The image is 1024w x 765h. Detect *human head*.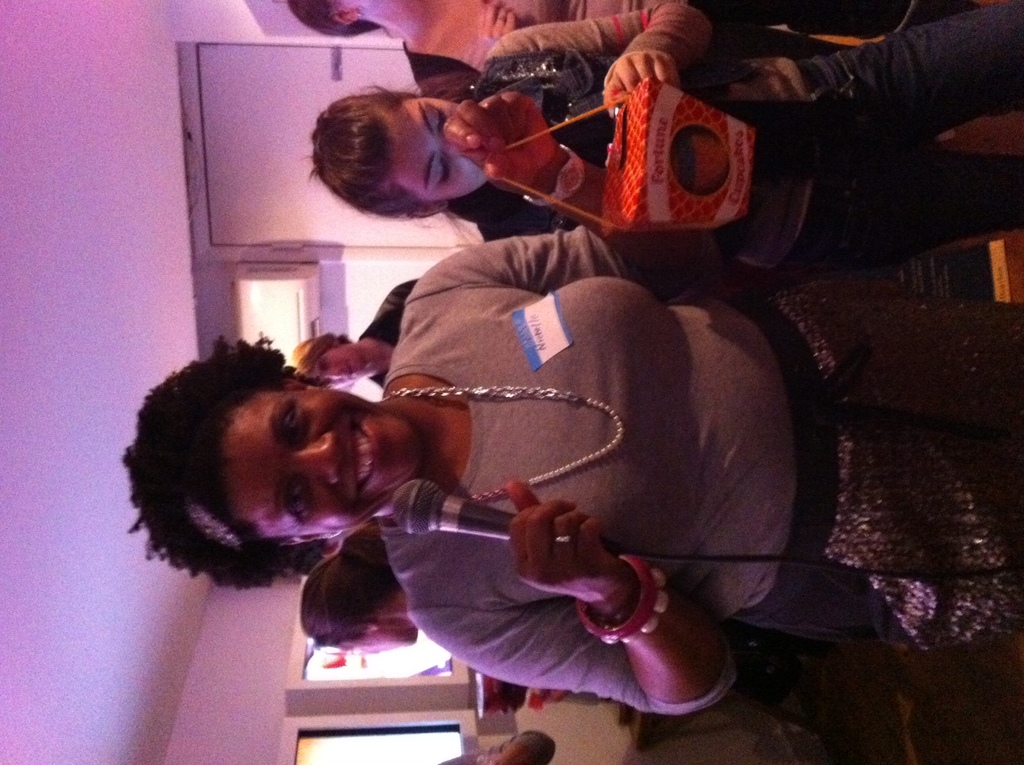
Detection: (295,552,424,655).
